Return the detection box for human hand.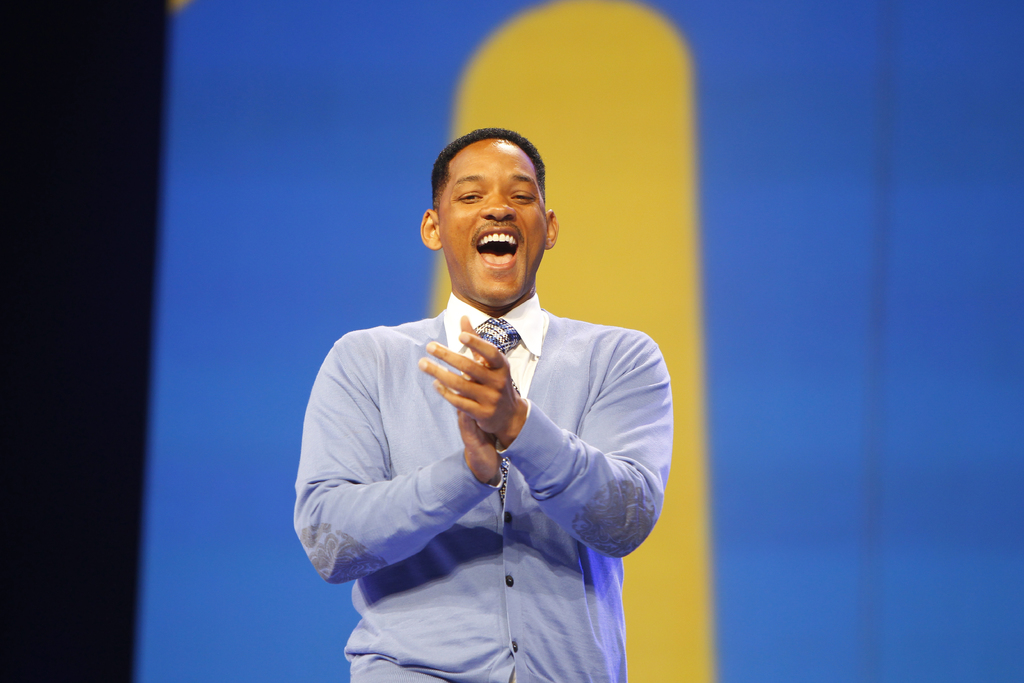
454:356:504:484.
